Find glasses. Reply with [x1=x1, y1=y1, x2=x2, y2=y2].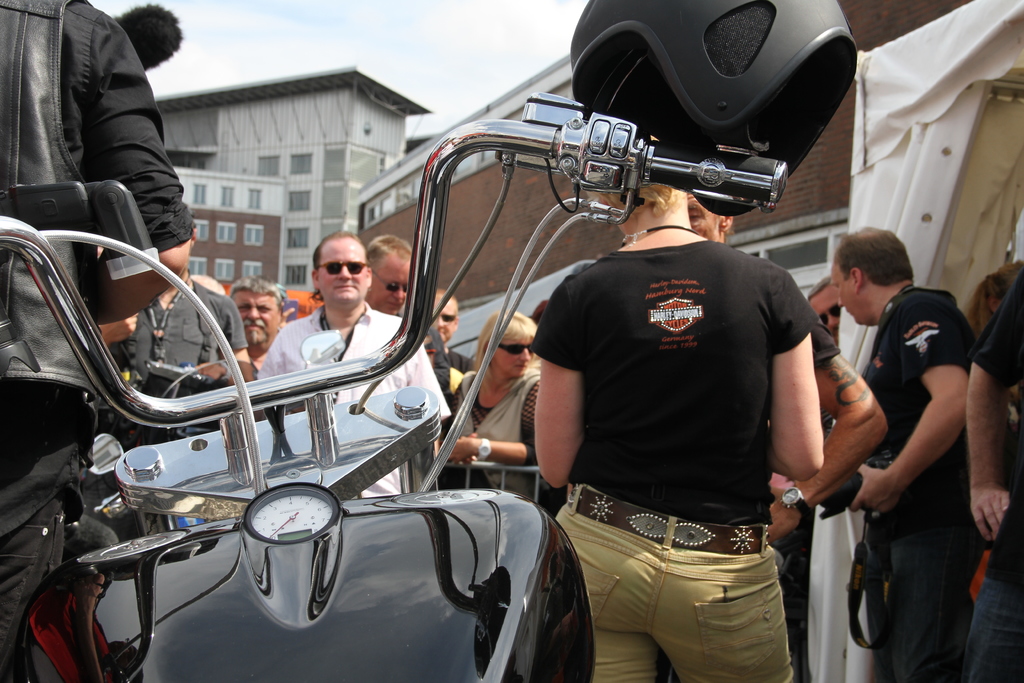
[x1=442, y1=314, x2=460, y2=327].
